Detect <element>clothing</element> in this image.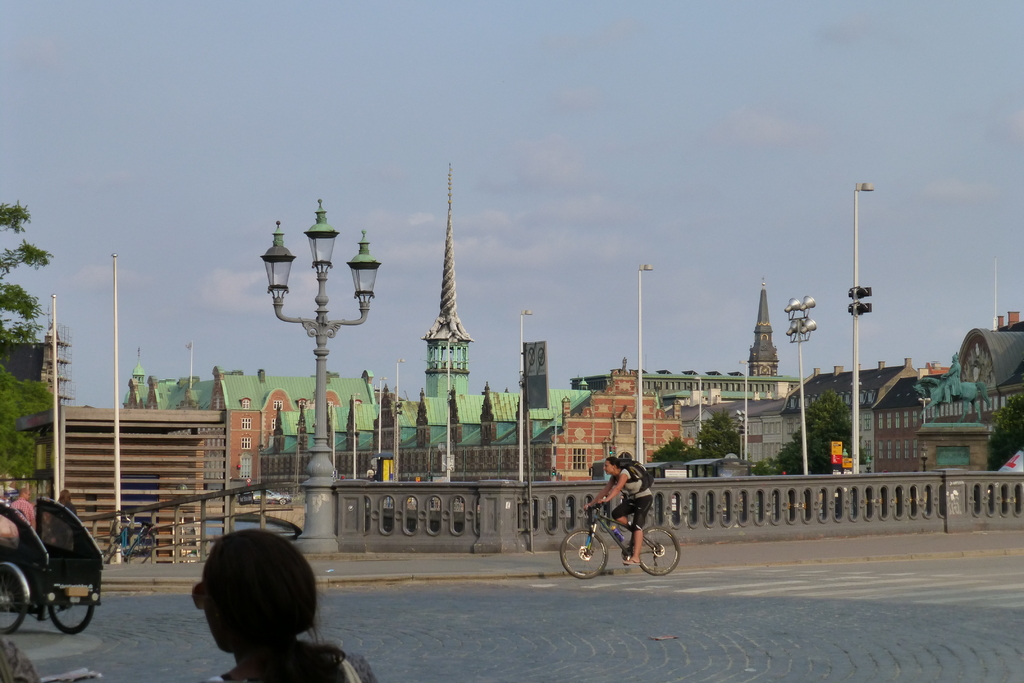
Detection: {"left": 207, "top": 647, "right": 375, "bottom": 682}.
